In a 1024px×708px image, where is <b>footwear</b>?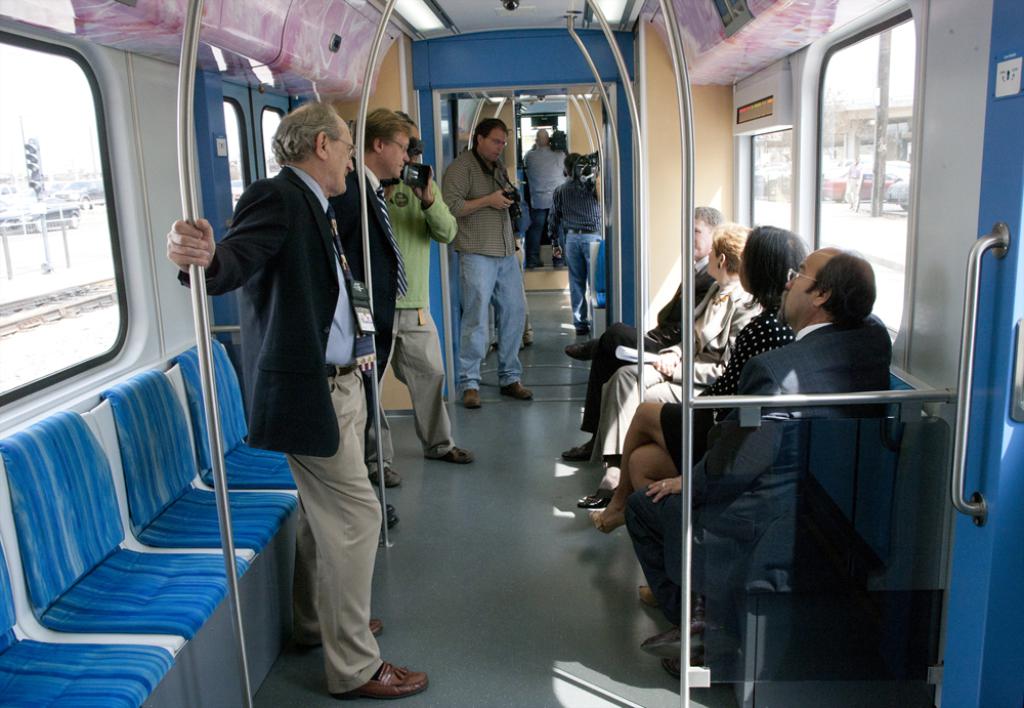
<region>439, 446, 478, 466</region>.
